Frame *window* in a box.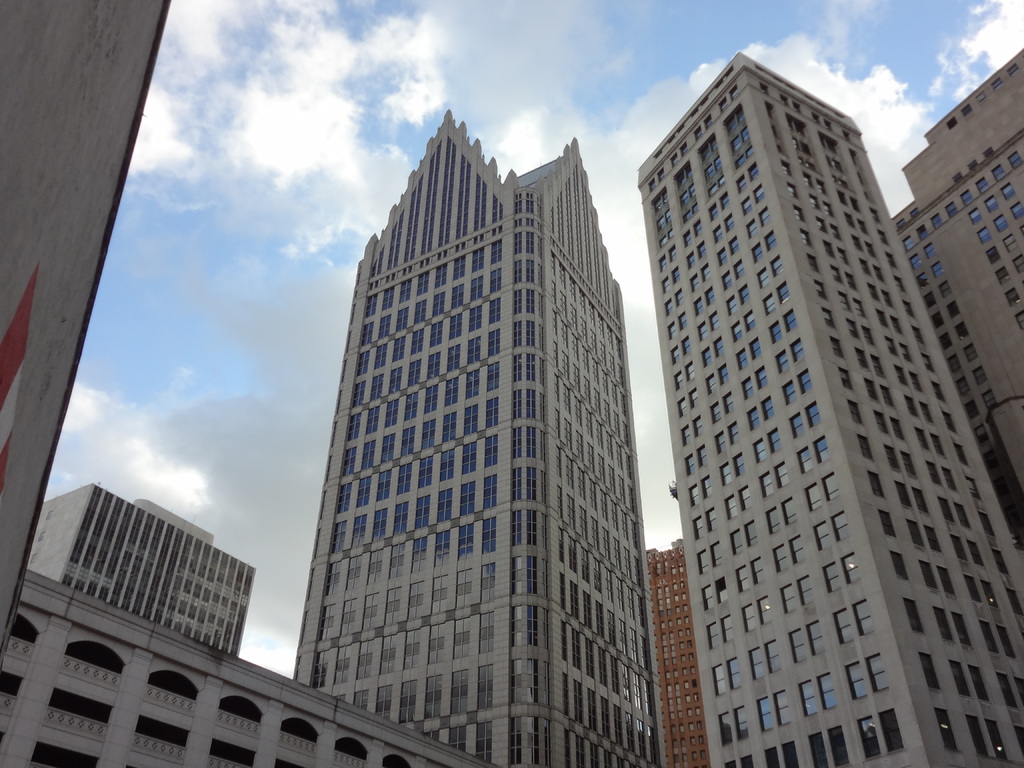
(left=950, top=542, right=972, bottom=563).
